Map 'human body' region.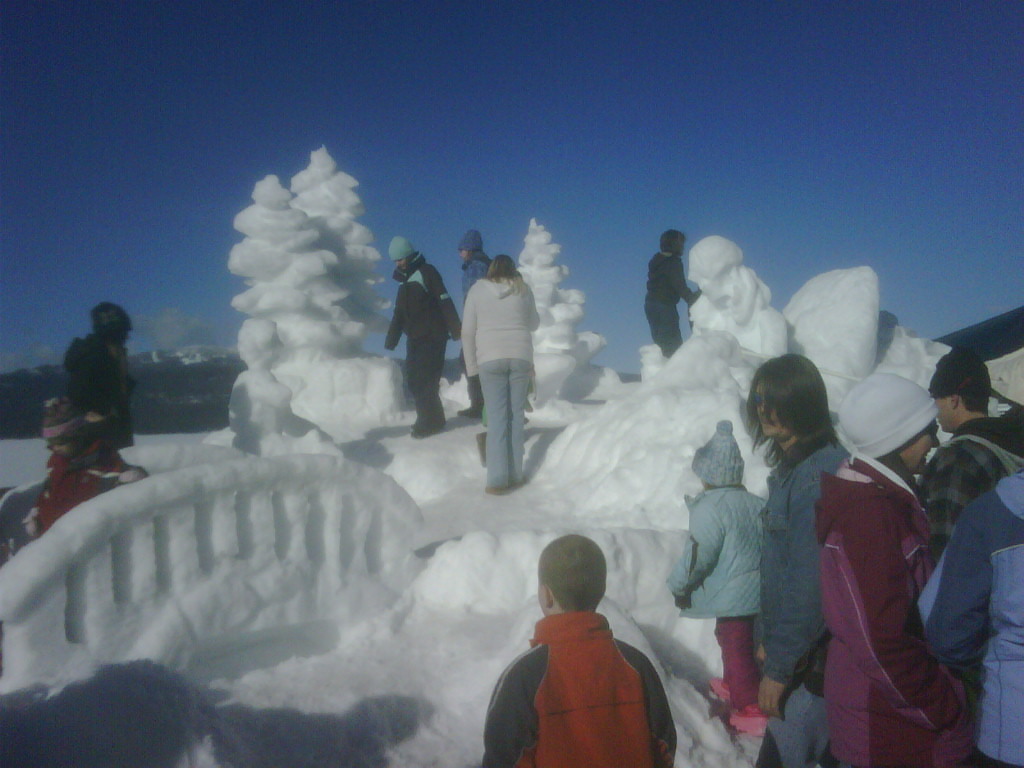
Mapped to [461, 267, 544, 497].
